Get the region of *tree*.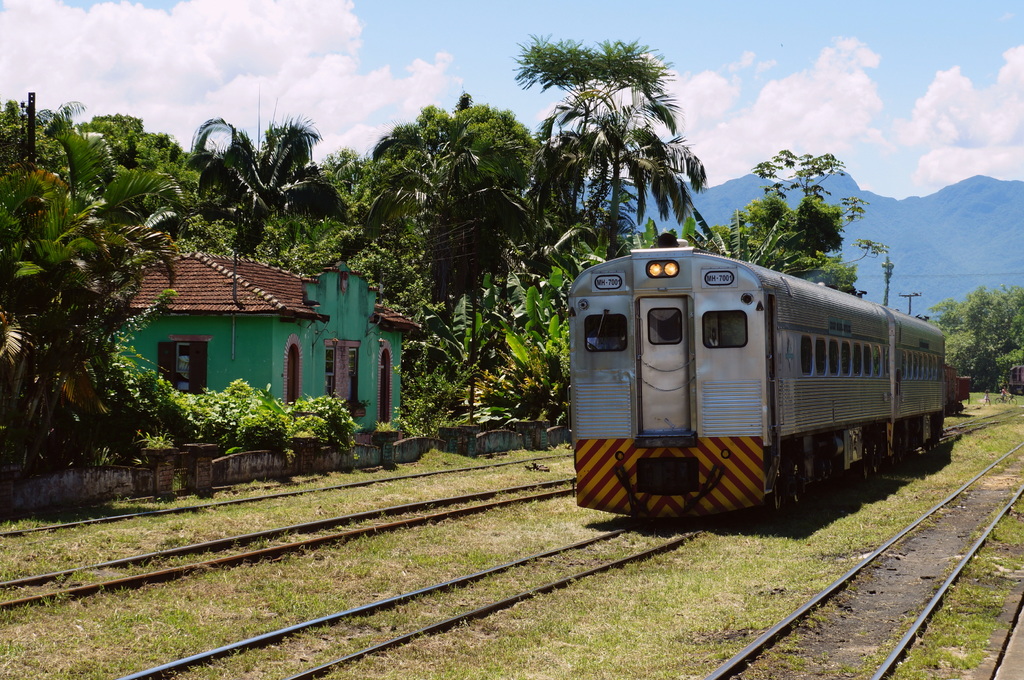
(68,103,158,158).
